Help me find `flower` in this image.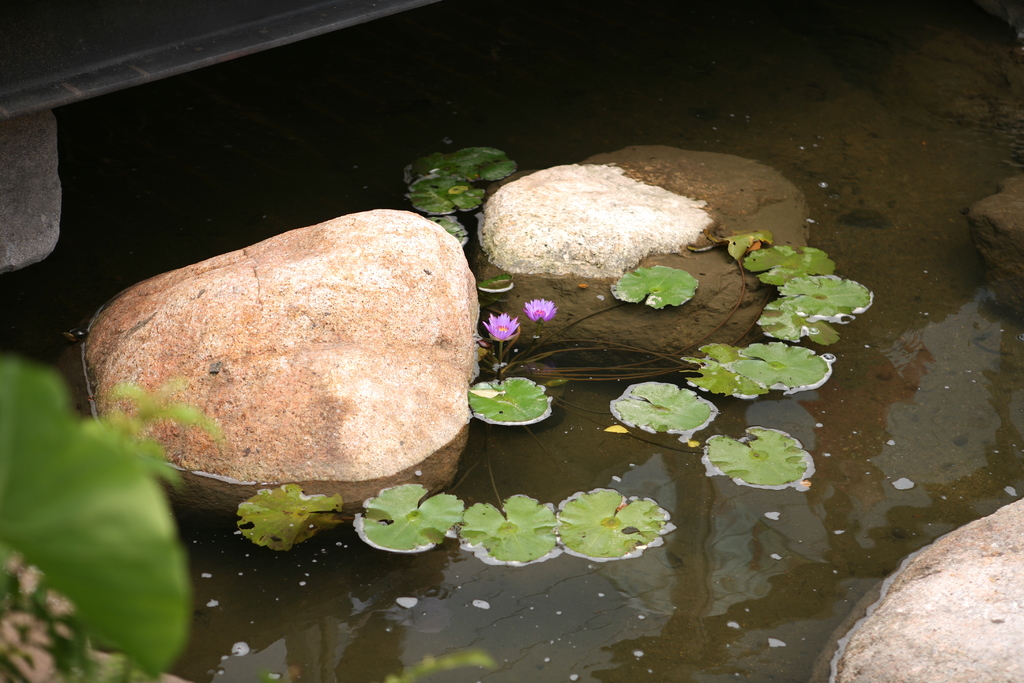
Found it: Rect(524, 295, 554, 322).
